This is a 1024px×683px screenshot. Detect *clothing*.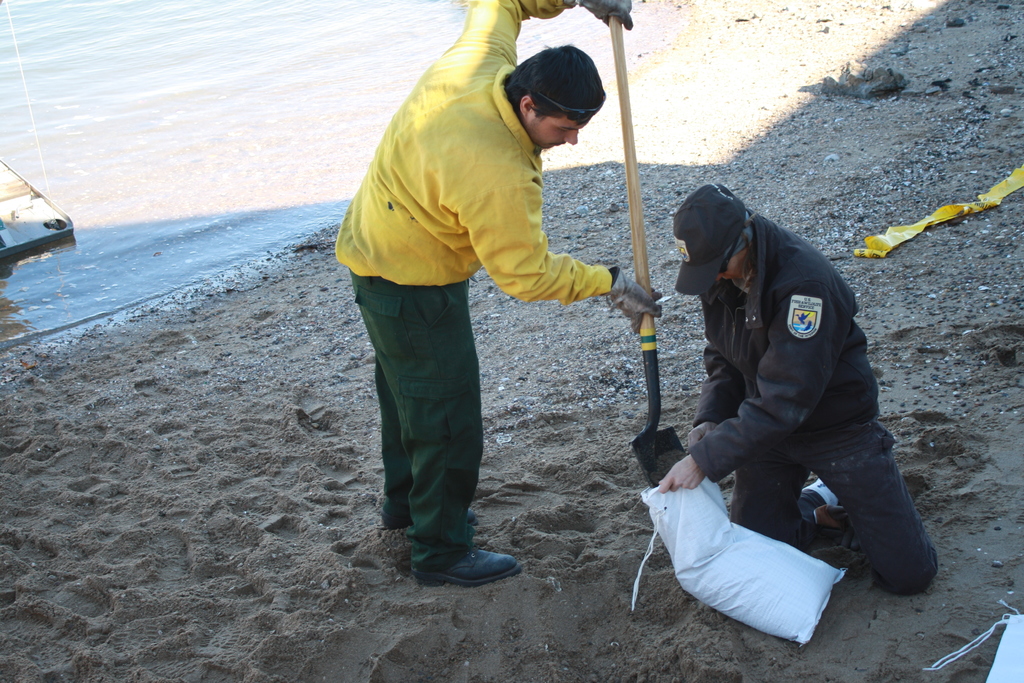
663 189 931 591.
